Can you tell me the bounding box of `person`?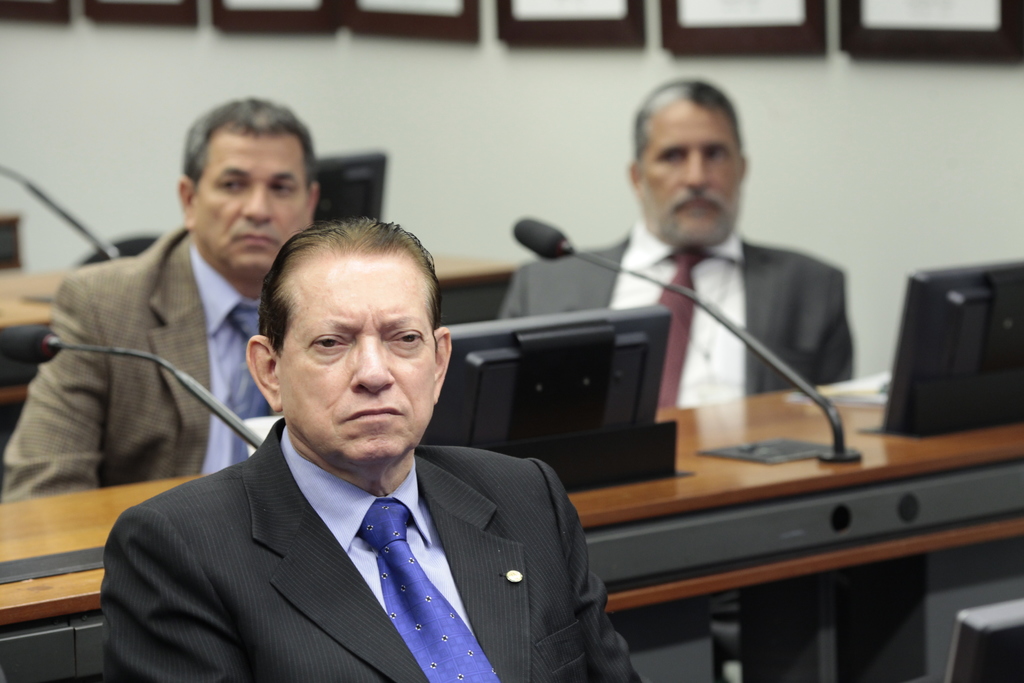
499,79,853,410.
